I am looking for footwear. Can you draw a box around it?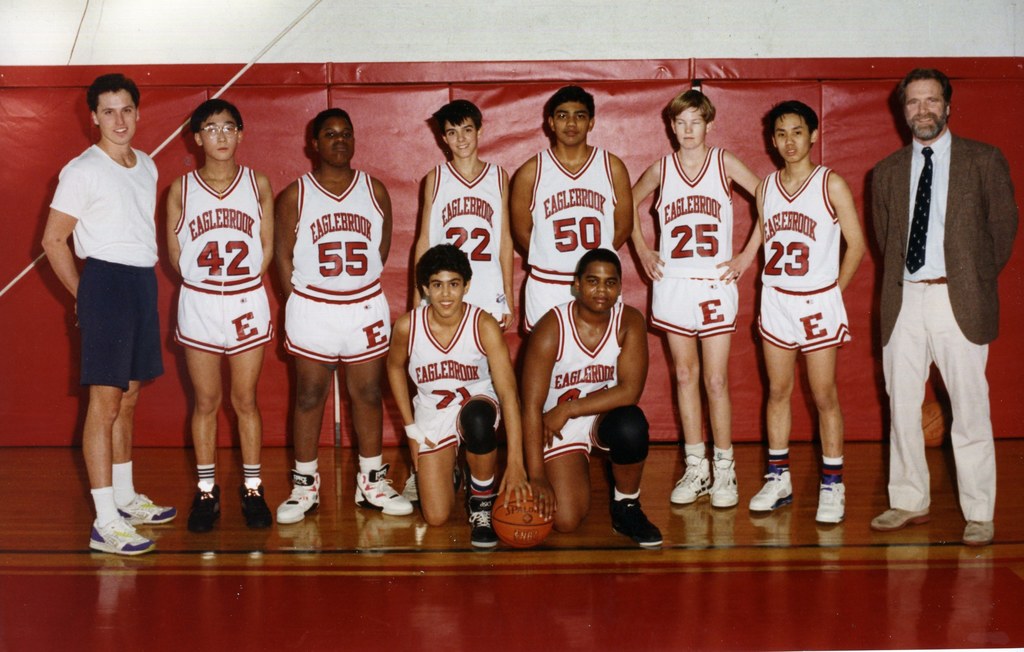
Sure, the bounding box is <region>869, 507, 933, 533</region>.
